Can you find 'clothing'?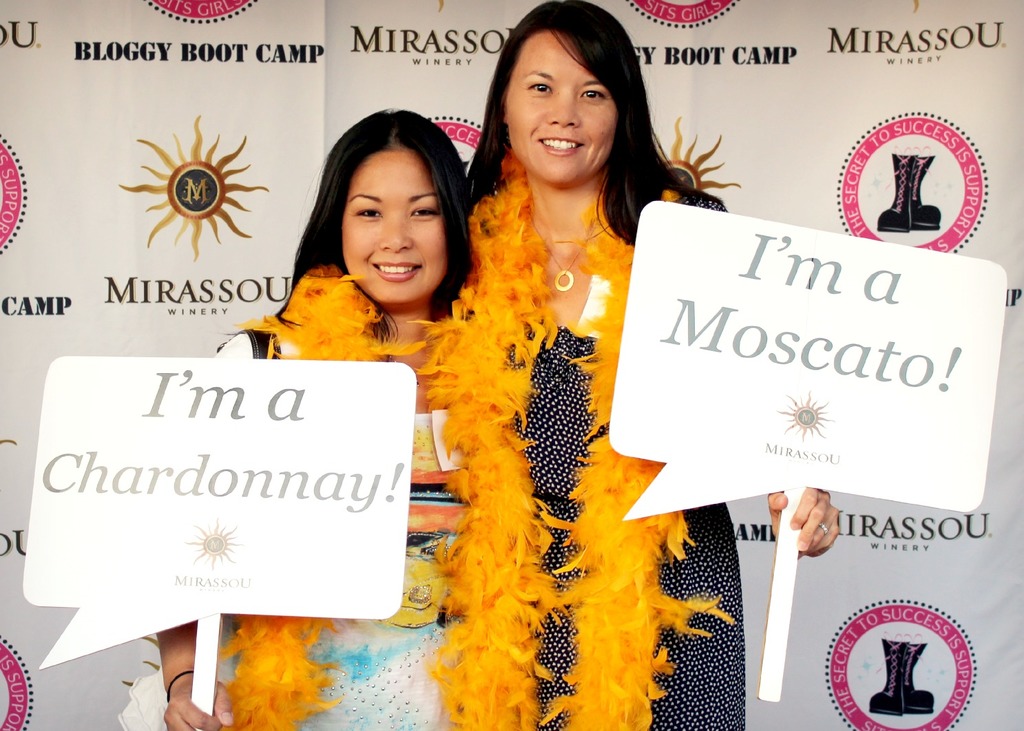
Yes, bounding box: {"x1": 305, "y1": 125, "x2": 754, "y2": 705}.
